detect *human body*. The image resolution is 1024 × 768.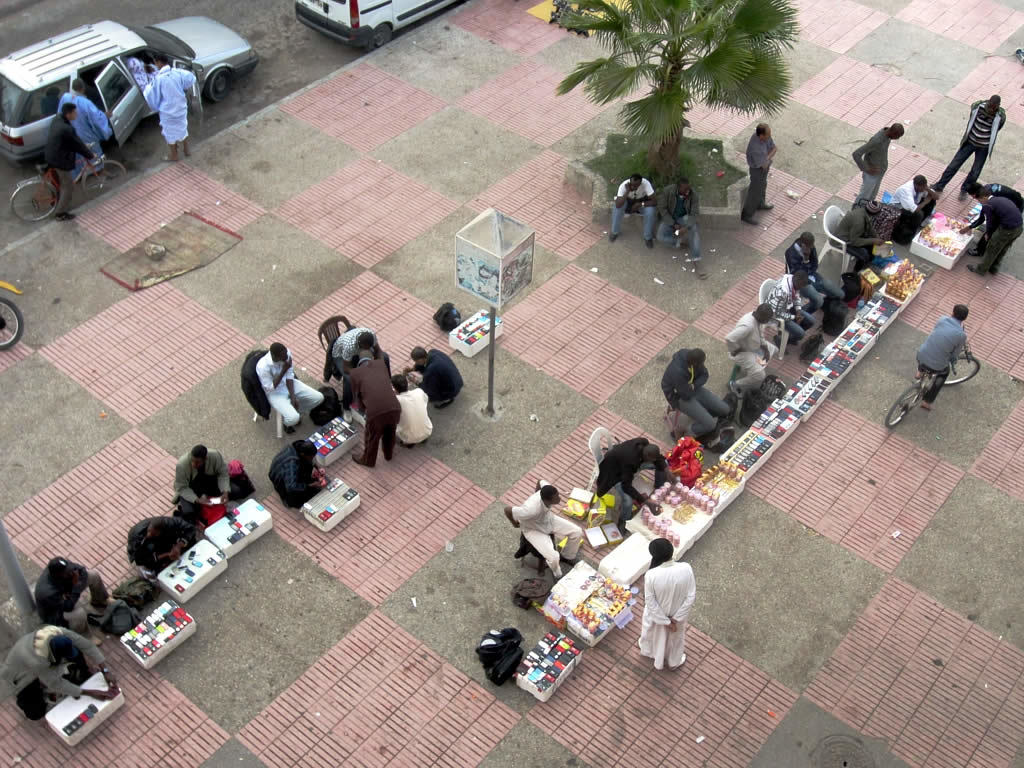
(x1=959, y1=185, x2=1023, y2=256).
